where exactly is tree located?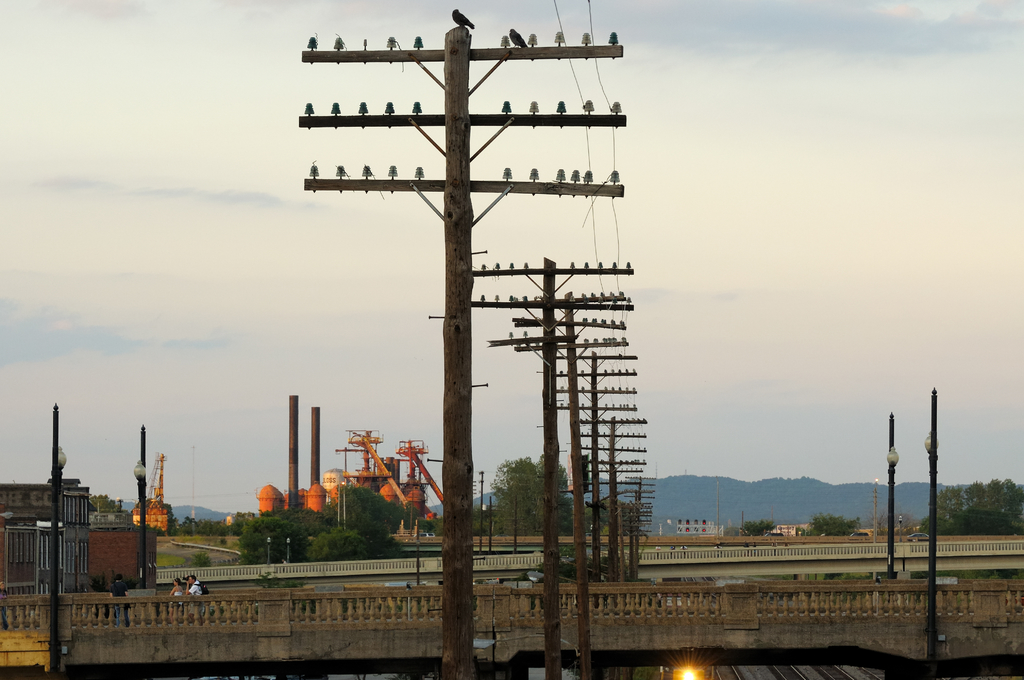
Its bounding box is (557,545,637,583).
